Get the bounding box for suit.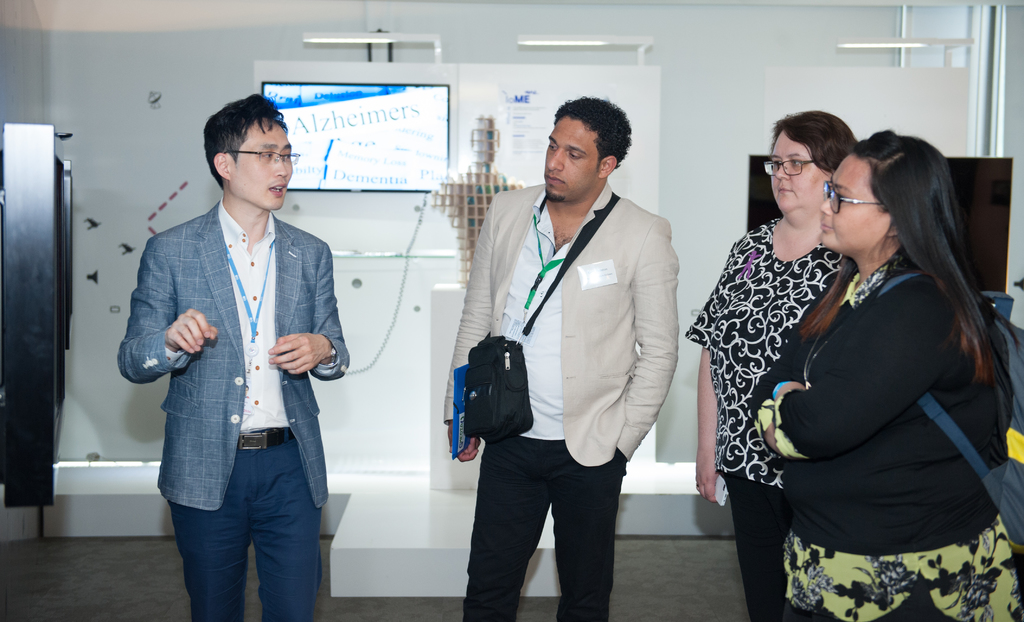
detection(444, 143, 678, 606).
